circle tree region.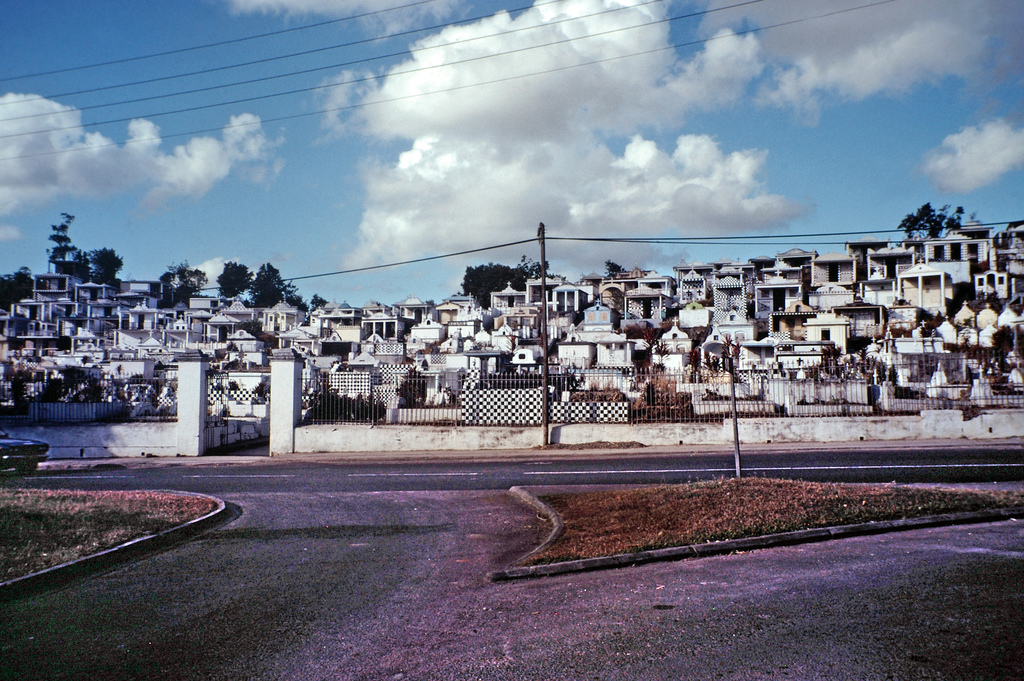
Region: locate(86, 245, 124, 293).
